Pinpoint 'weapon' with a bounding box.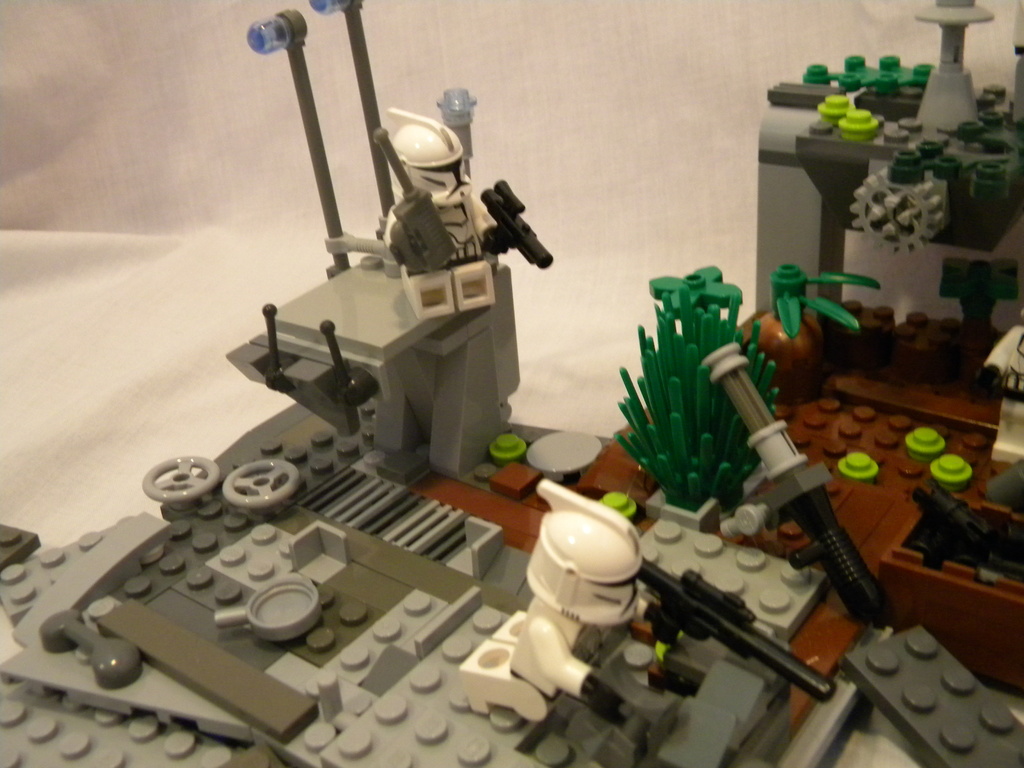
(634,553,835,705).
